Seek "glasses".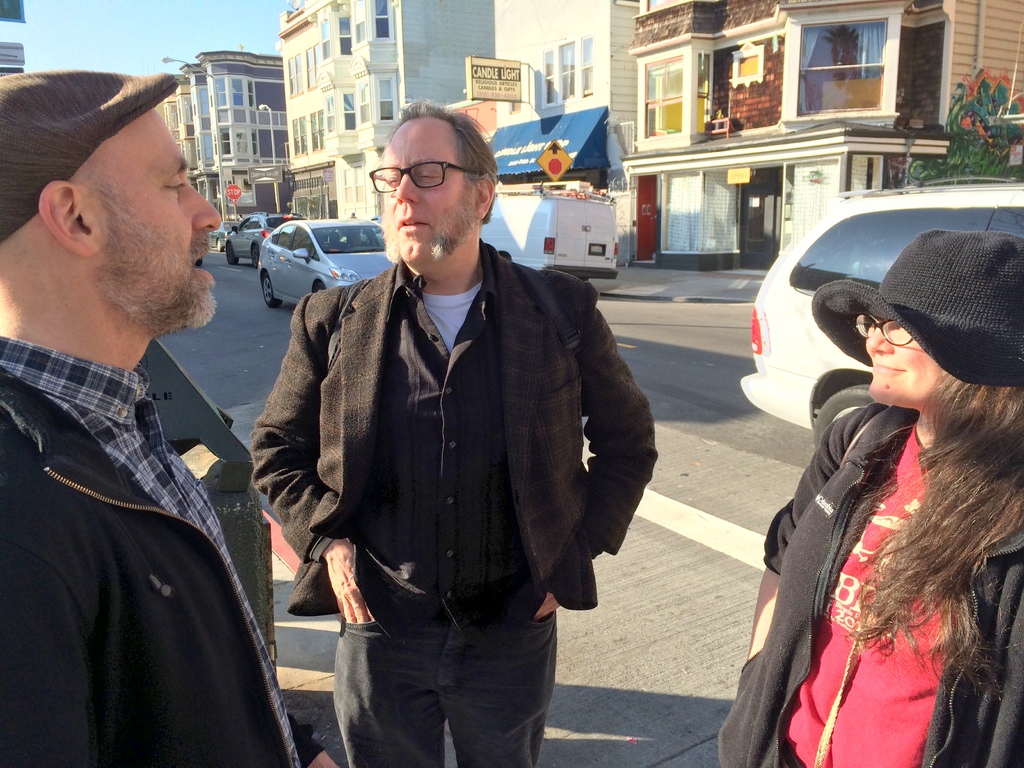
Rect(368, 148, 488, 198).
